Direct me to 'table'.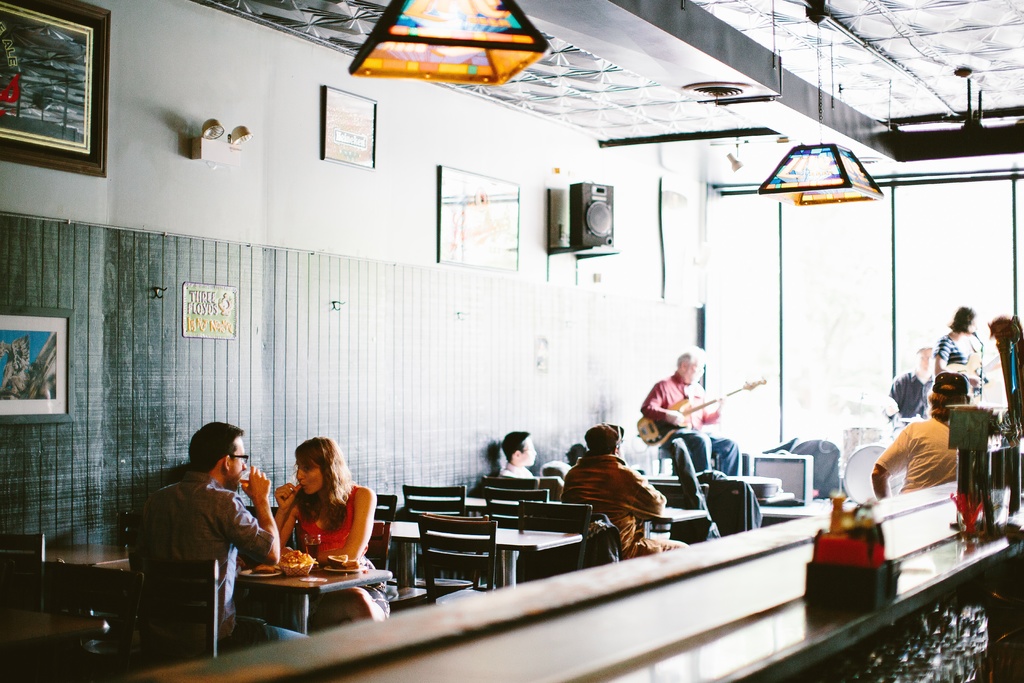
Direction: 645/462/811/514.
